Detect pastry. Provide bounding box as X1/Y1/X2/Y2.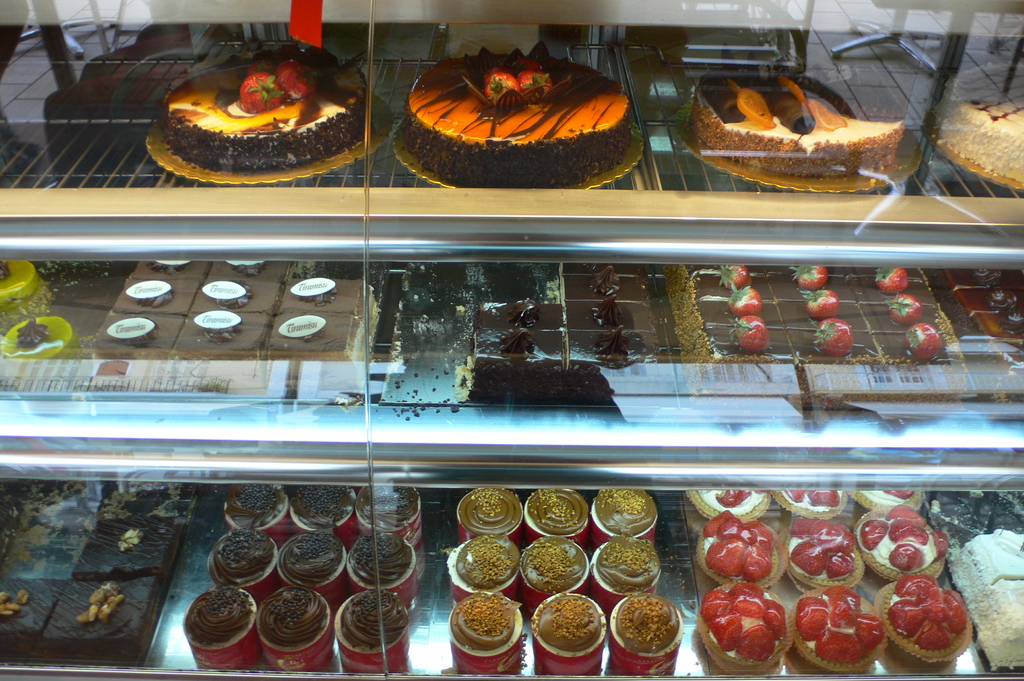
956/530/1023/582.
